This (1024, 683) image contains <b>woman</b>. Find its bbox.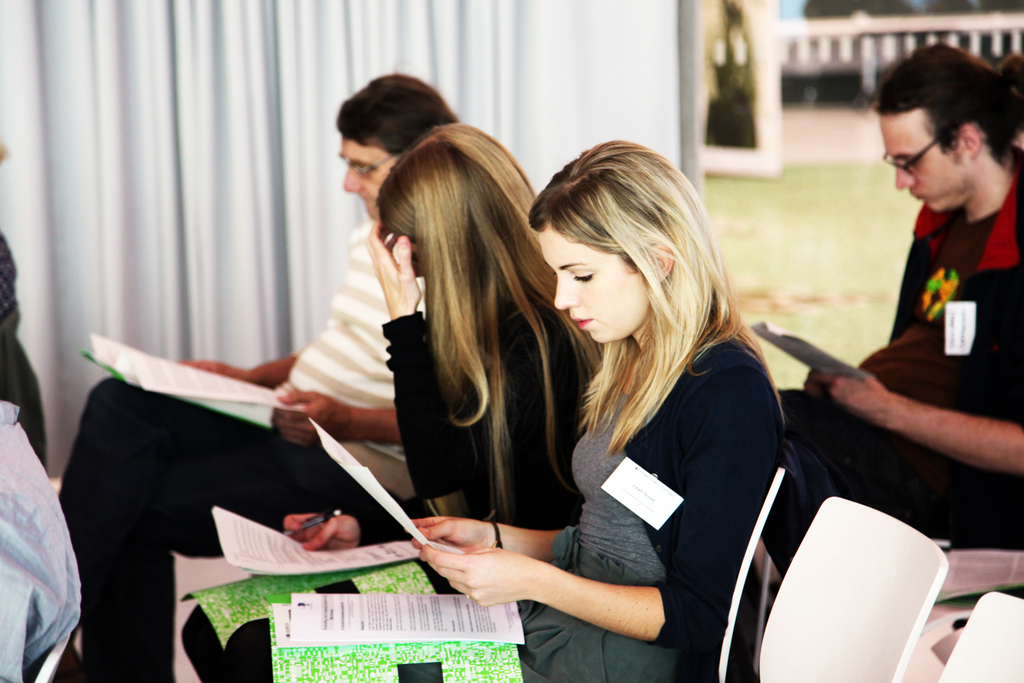
left=179, top=144, right=789, bottom=682.
